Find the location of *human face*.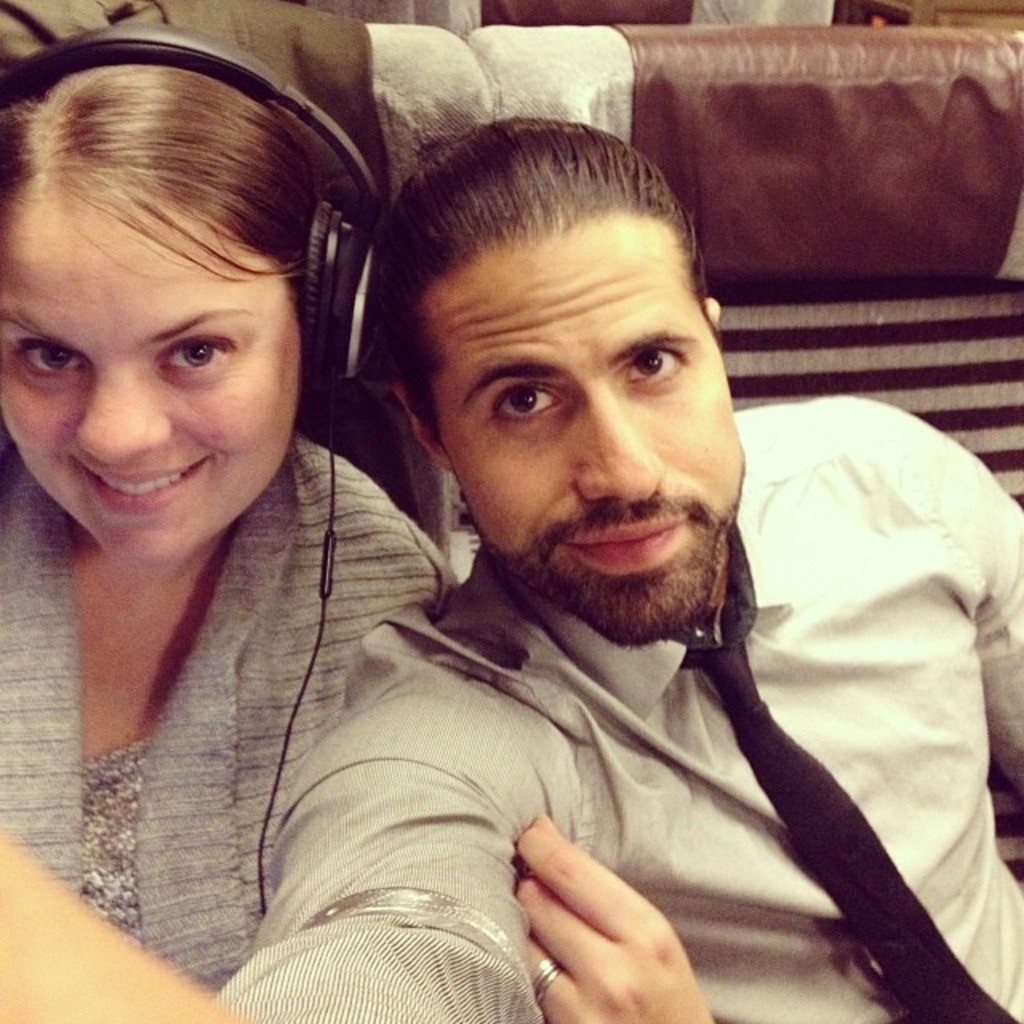
Location: l=0, t=186, r=301, b=566.
